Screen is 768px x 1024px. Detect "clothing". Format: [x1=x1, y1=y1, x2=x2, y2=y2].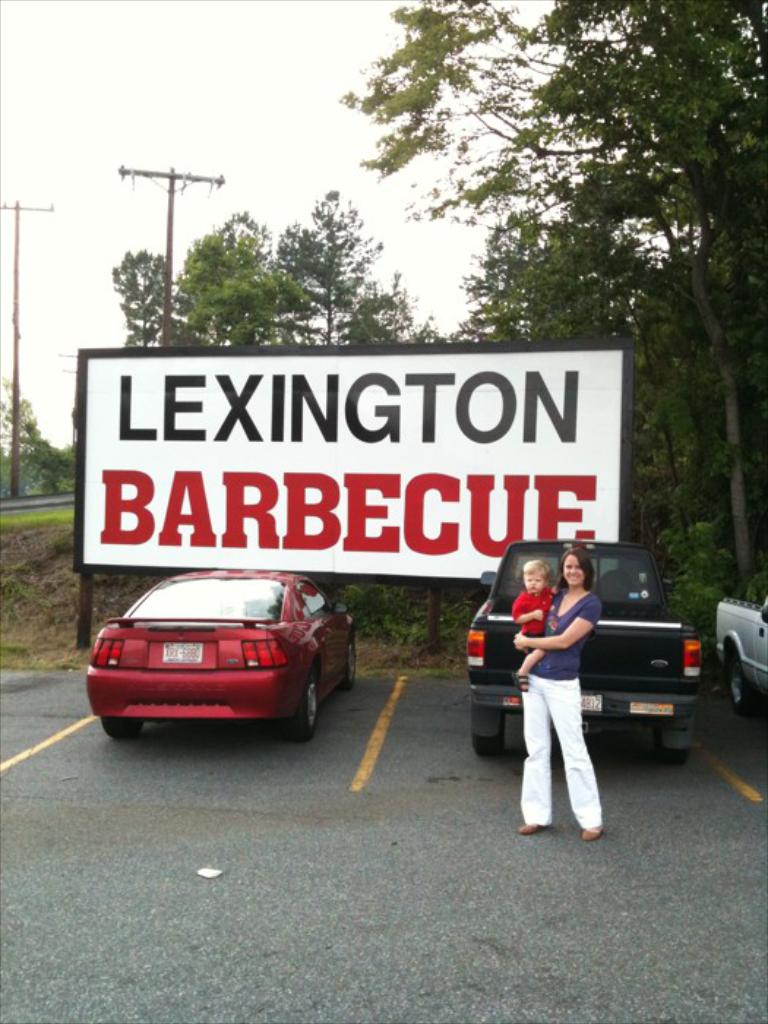
[x1=506, y1=590, x2=559, y2=641].
